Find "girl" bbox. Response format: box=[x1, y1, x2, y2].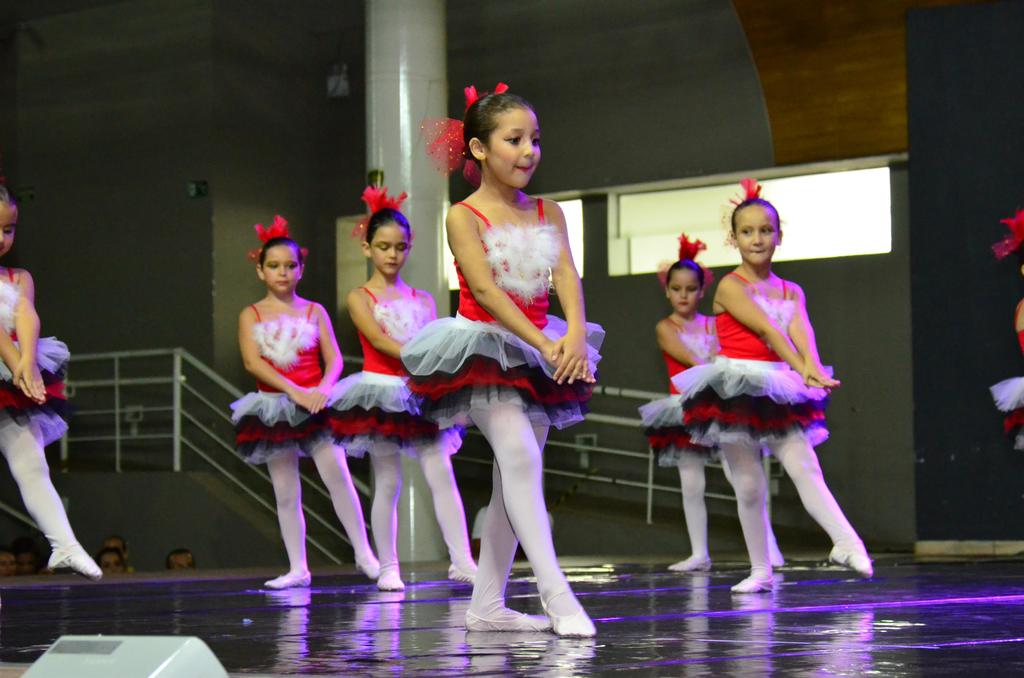
box=[674, 181, 865, 582].
